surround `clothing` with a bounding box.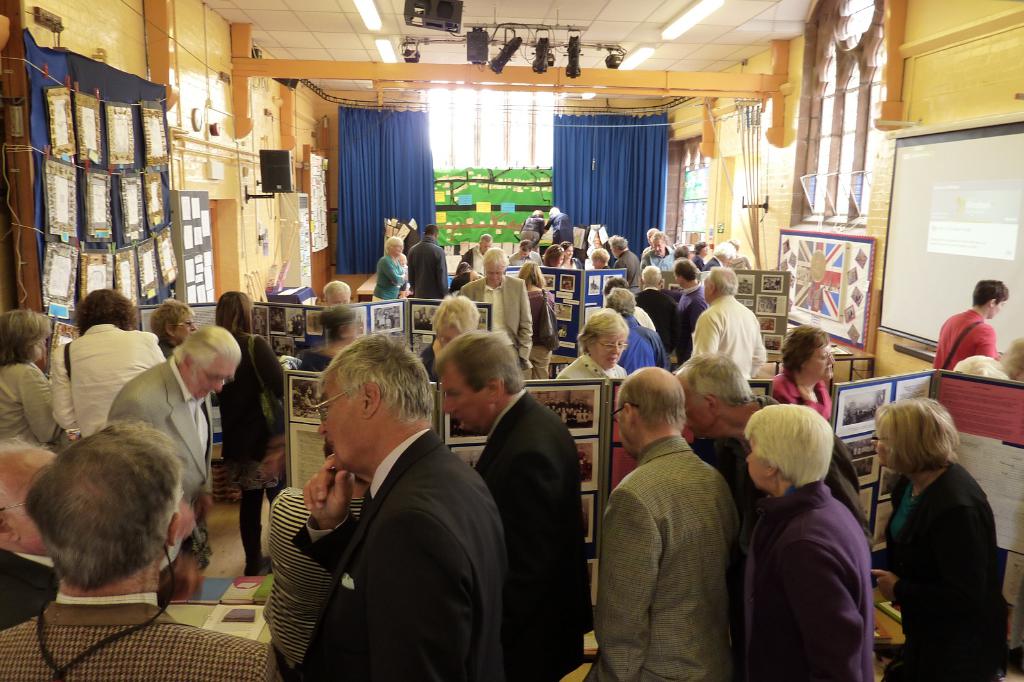
<bbox>604, 404, 760, 681</bbox>.
